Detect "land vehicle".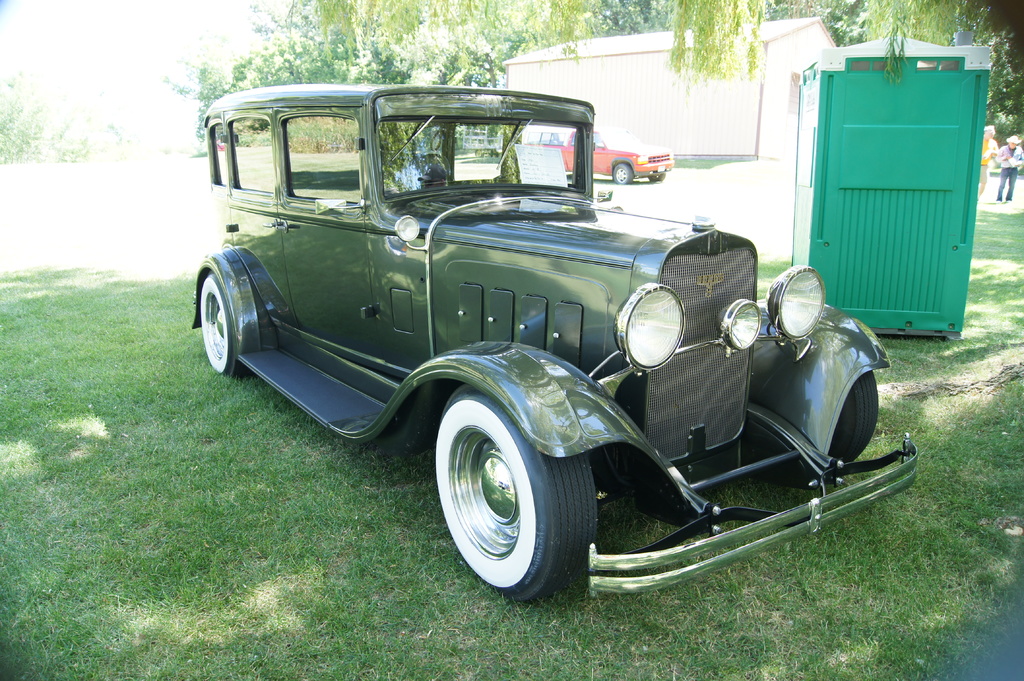
Detected at select_region(179, 66, 906, 613).
